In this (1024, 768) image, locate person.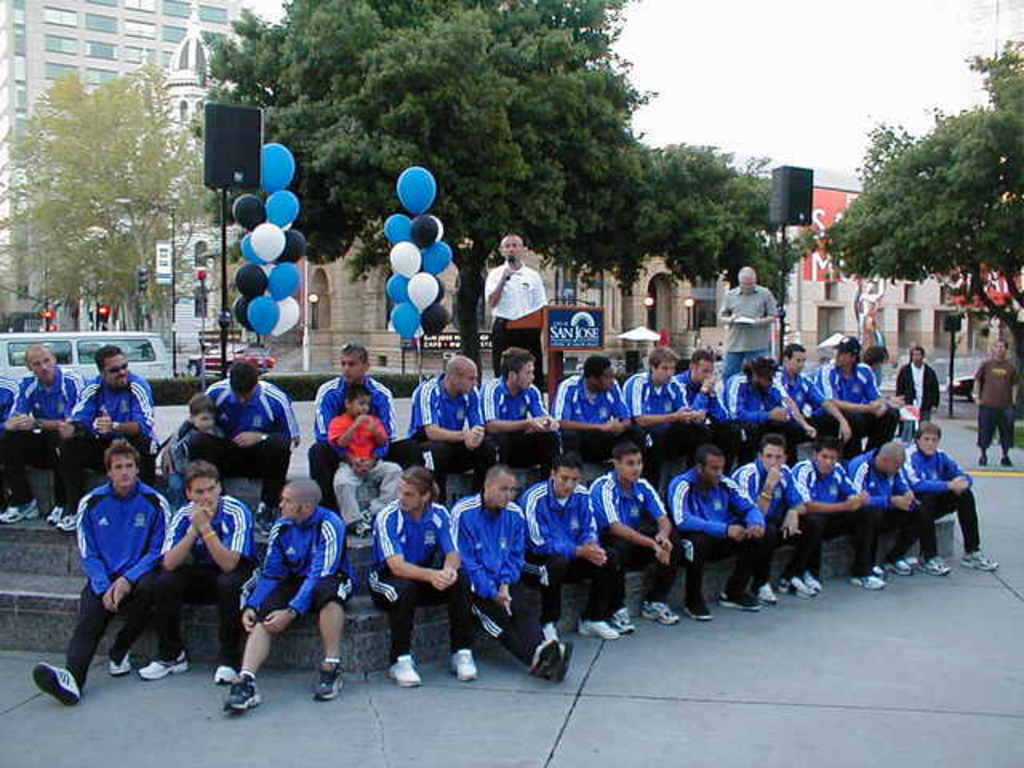
Bounding box: box=[0, 365, 22, 520].
